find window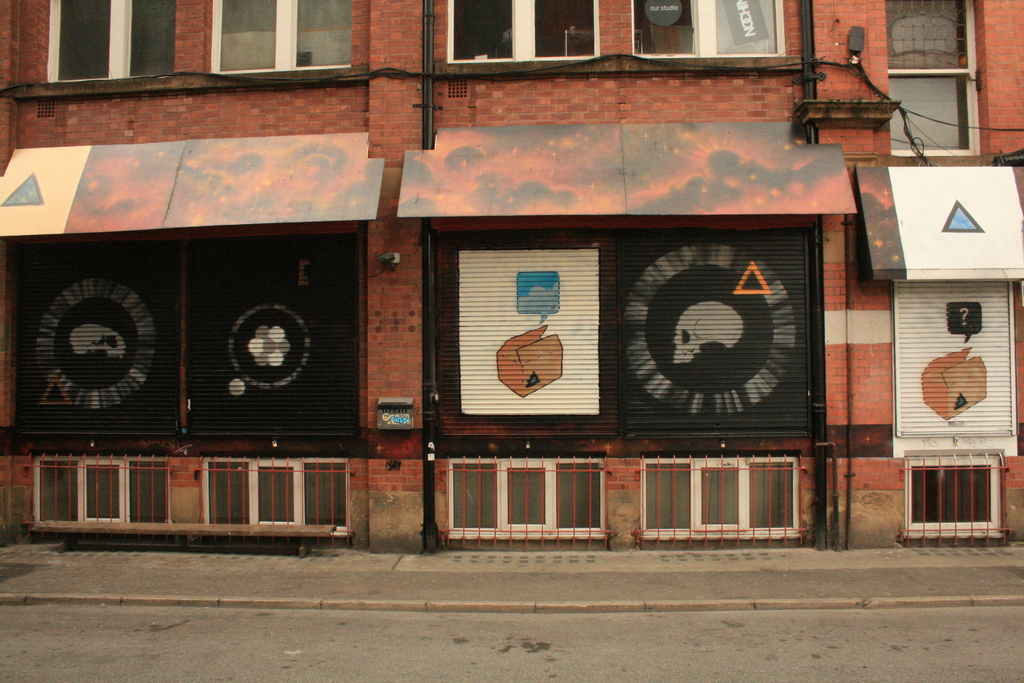
x1=630, y1=0, x2=786, y2=58
